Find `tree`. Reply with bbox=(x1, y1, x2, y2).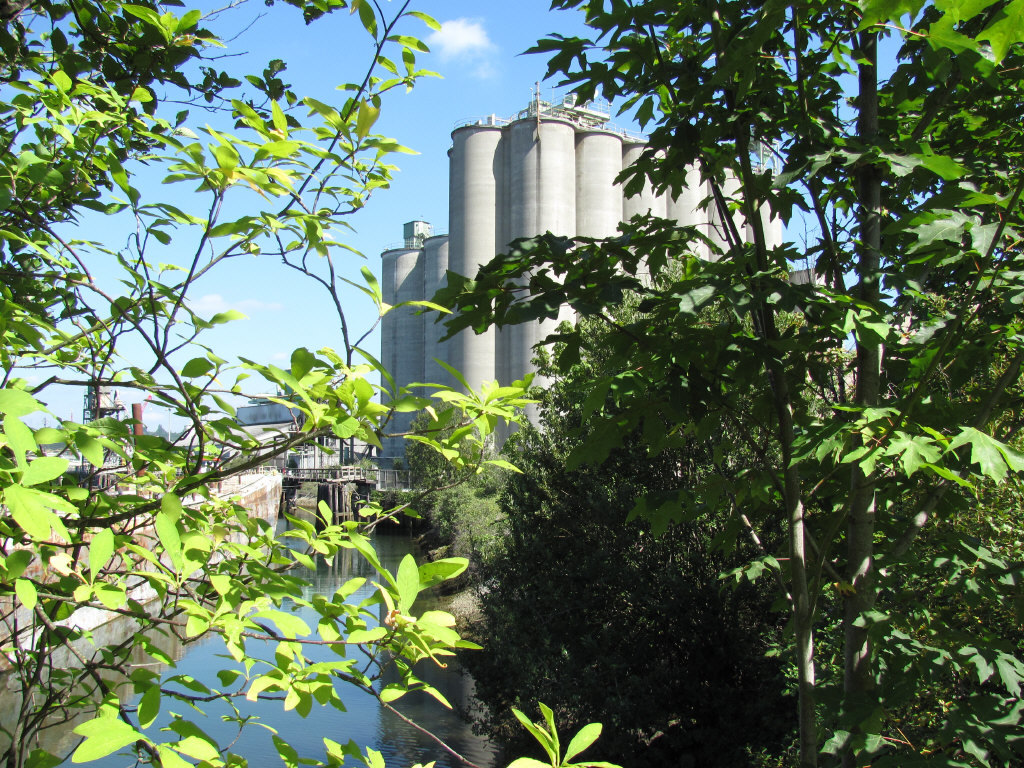
bbox=(401, 0, 1023, 767).
